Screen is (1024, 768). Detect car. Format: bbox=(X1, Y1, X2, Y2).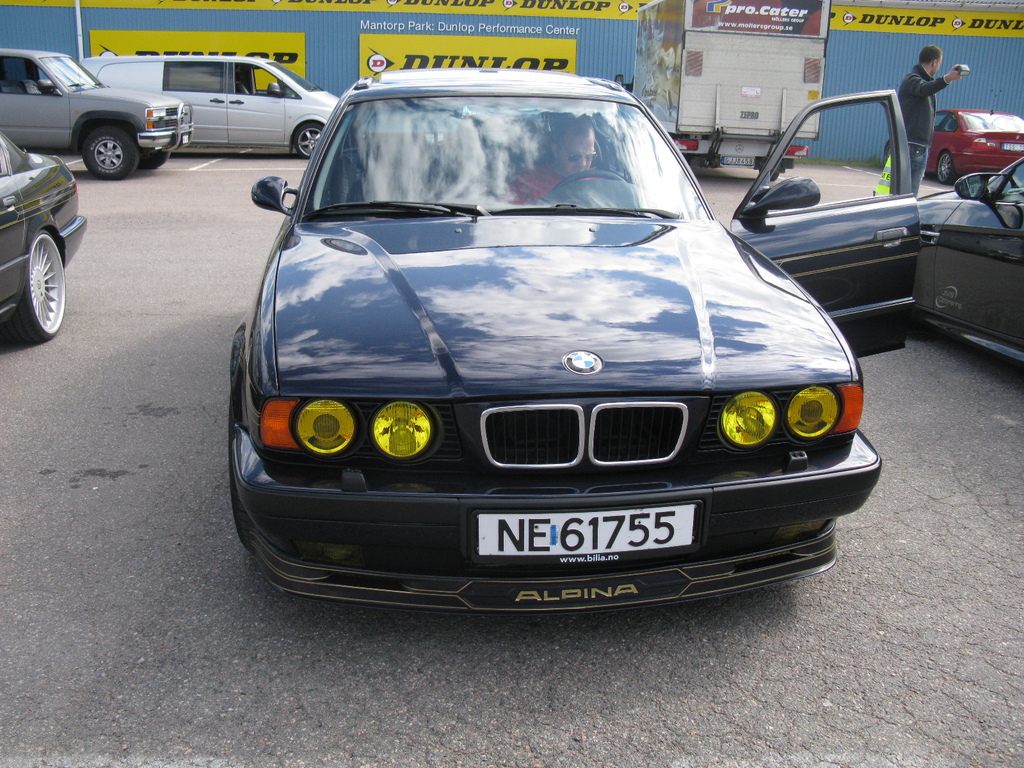
bbox=(883, 97, 1023, 186).
